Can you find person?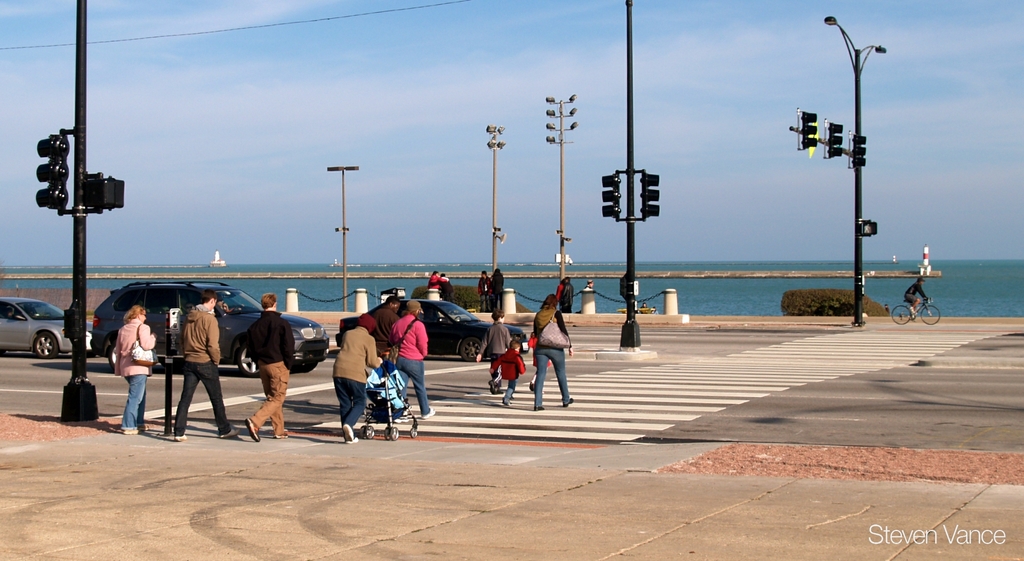
Yes, bounding box: (528,289,569,414).
